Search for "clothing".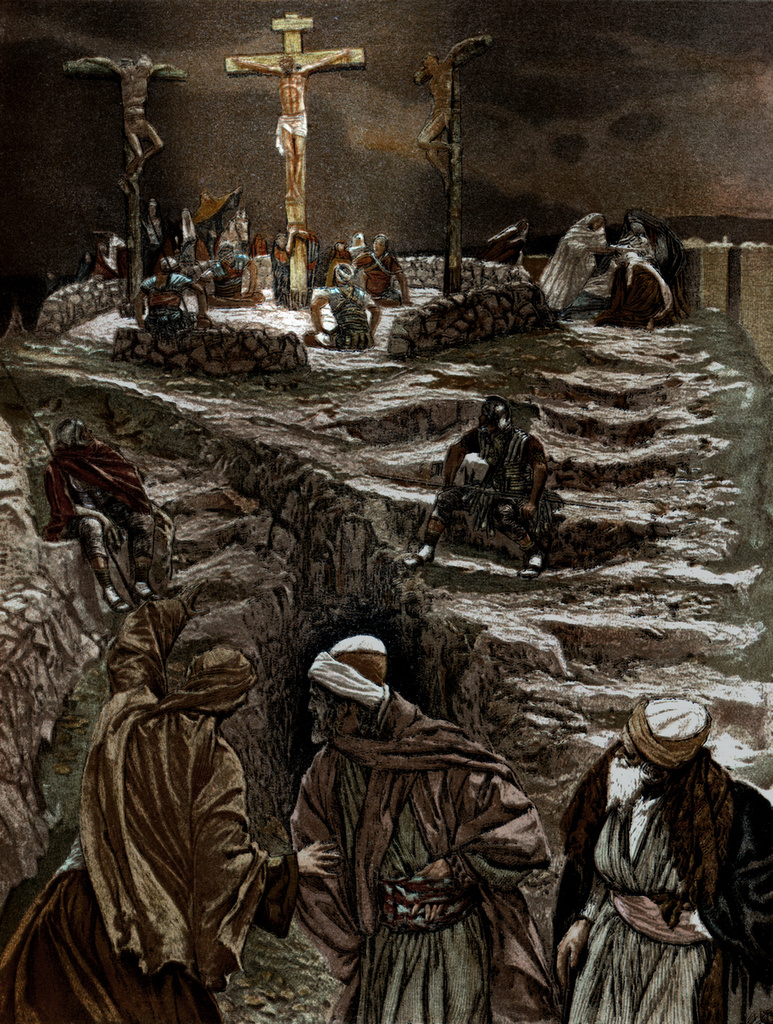
Found at select_region(282, 626, 567, 1023).
